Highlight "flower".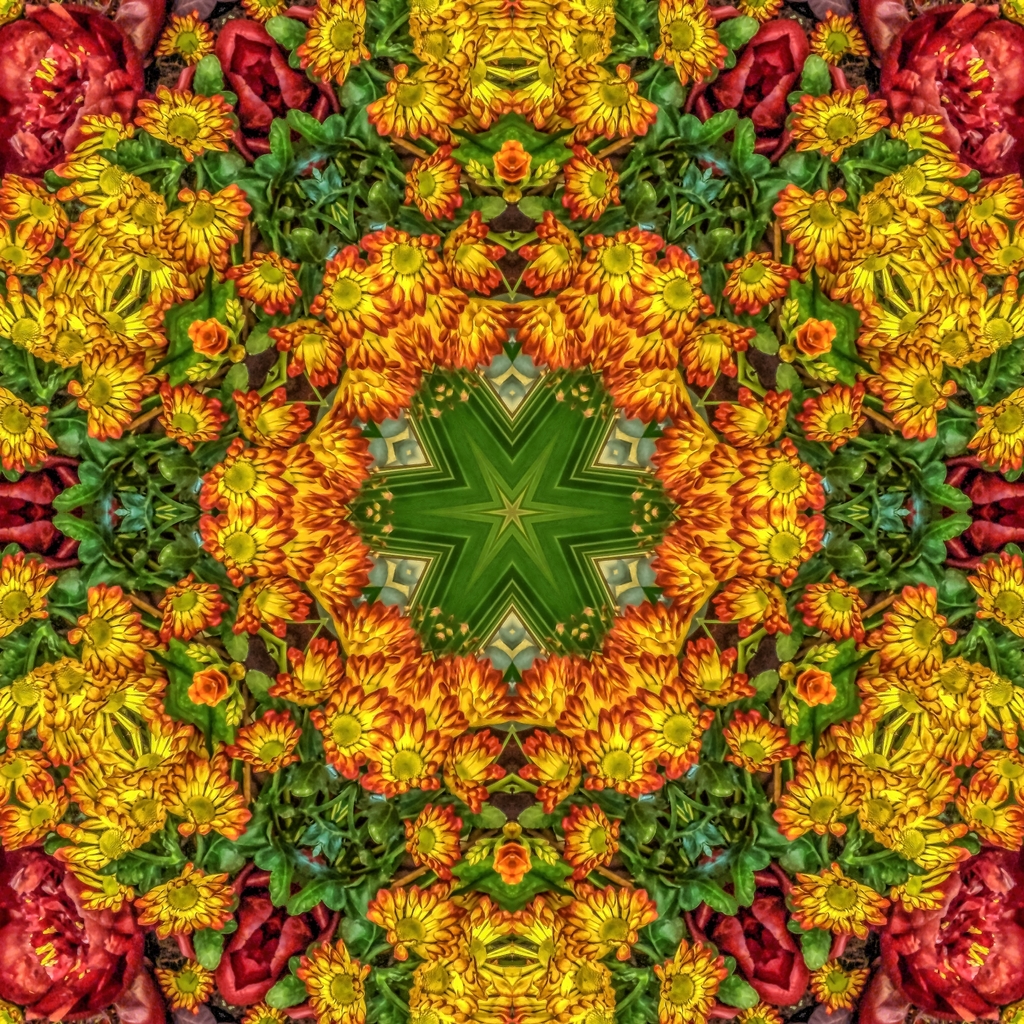
Highlighted region: region(569, 141, 620, 211).
